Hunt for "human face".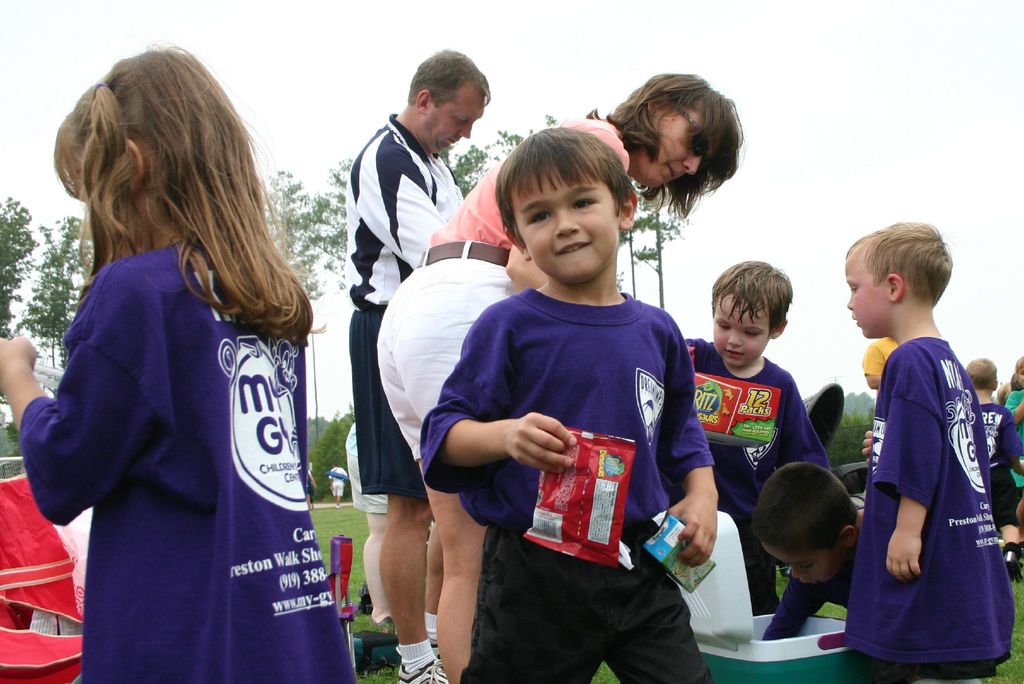
Hunted down at pyautogui.locateOnScreen(516, 165, 614, 282).
